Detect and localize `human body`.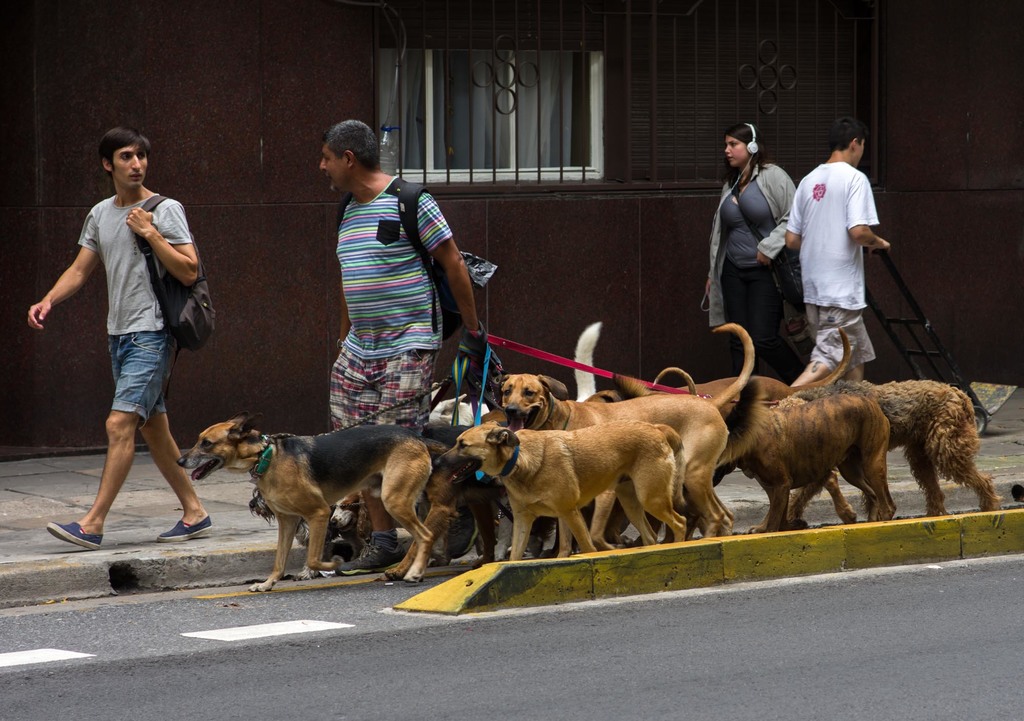
Localized at (785, 159, 895, 388).
